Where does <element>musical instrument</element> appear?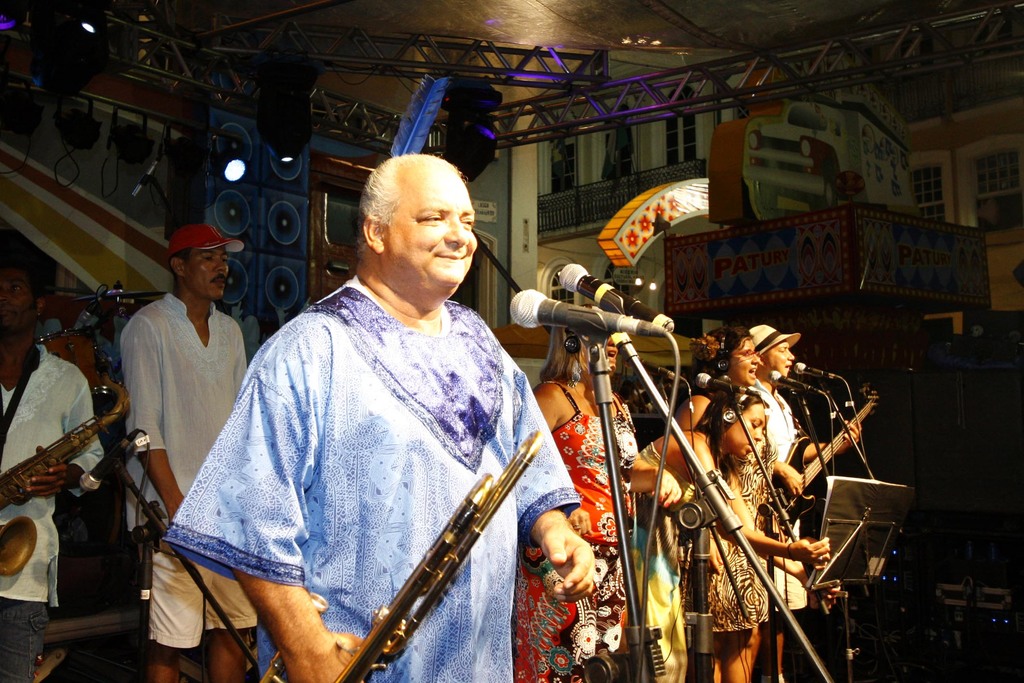
Appears at [307, 402, 580, 671].
